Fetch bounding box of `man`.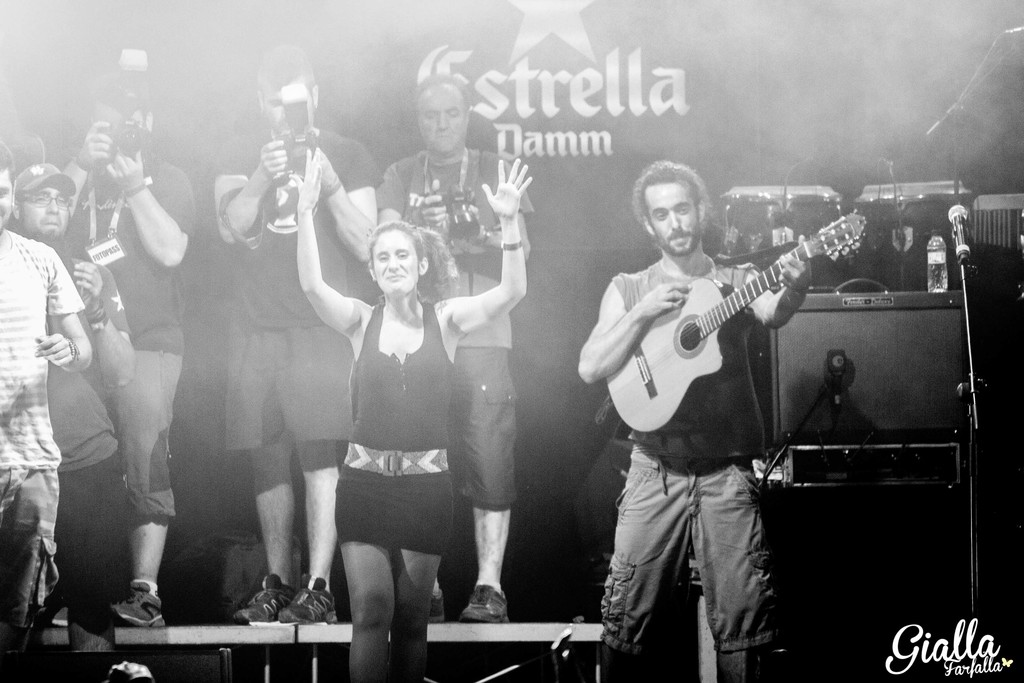
Bbox: (left=47, top=75, right=193, bottom=621).
